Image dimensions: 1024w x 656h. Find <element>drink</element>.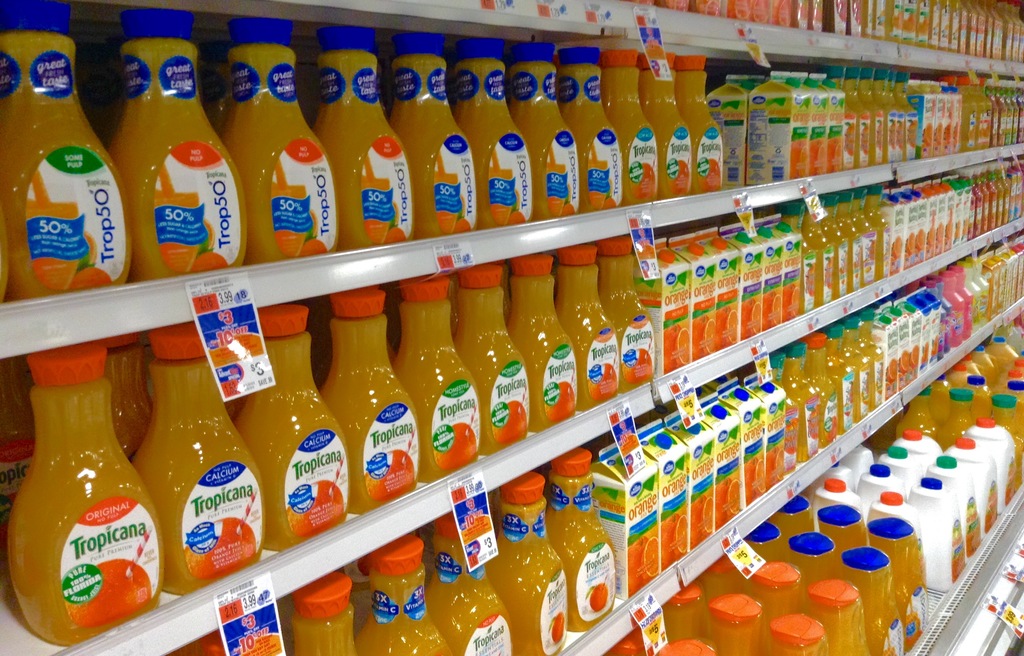
bbox(970, 174, 977, 240).
